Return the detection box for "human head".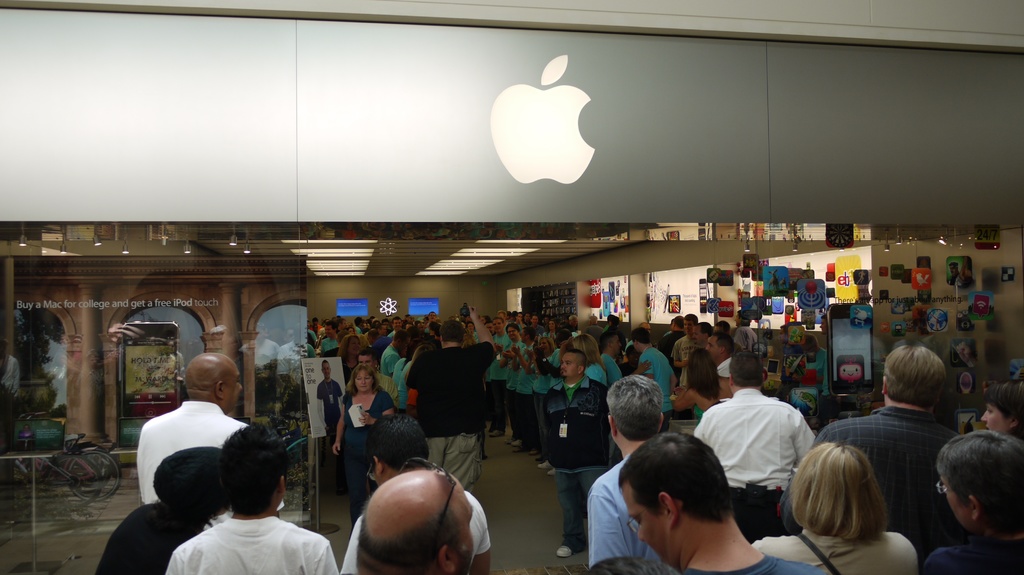
321 360 333 379.
